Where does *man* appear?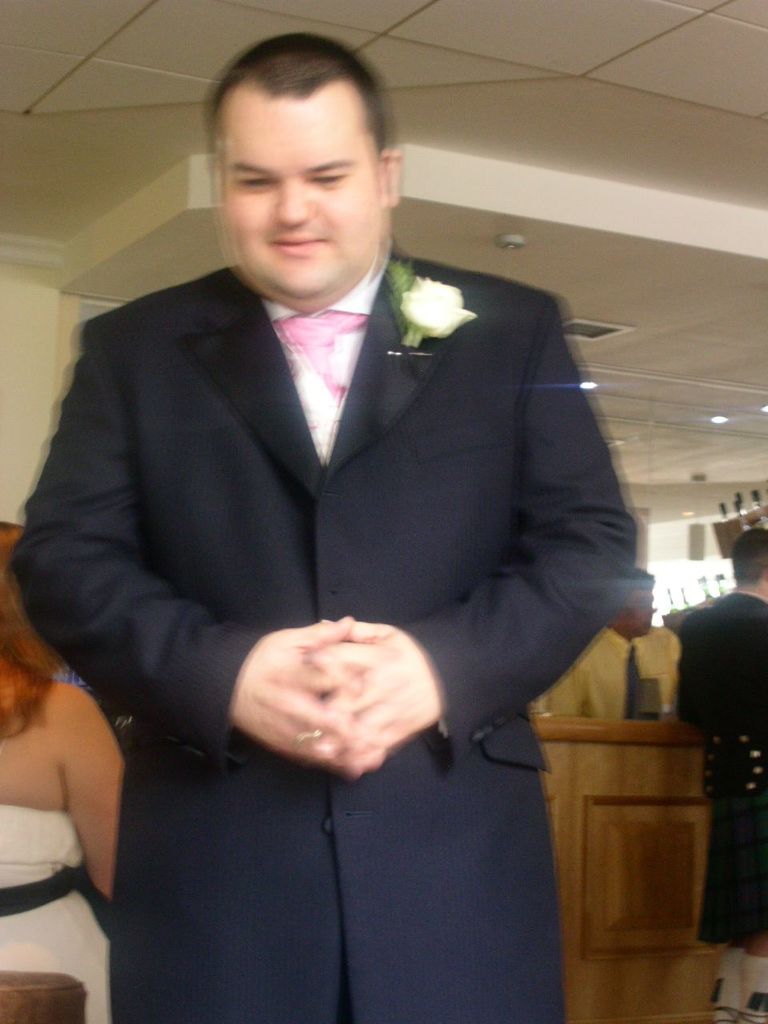
Appears at crop(669, 526, 767, 1023).
